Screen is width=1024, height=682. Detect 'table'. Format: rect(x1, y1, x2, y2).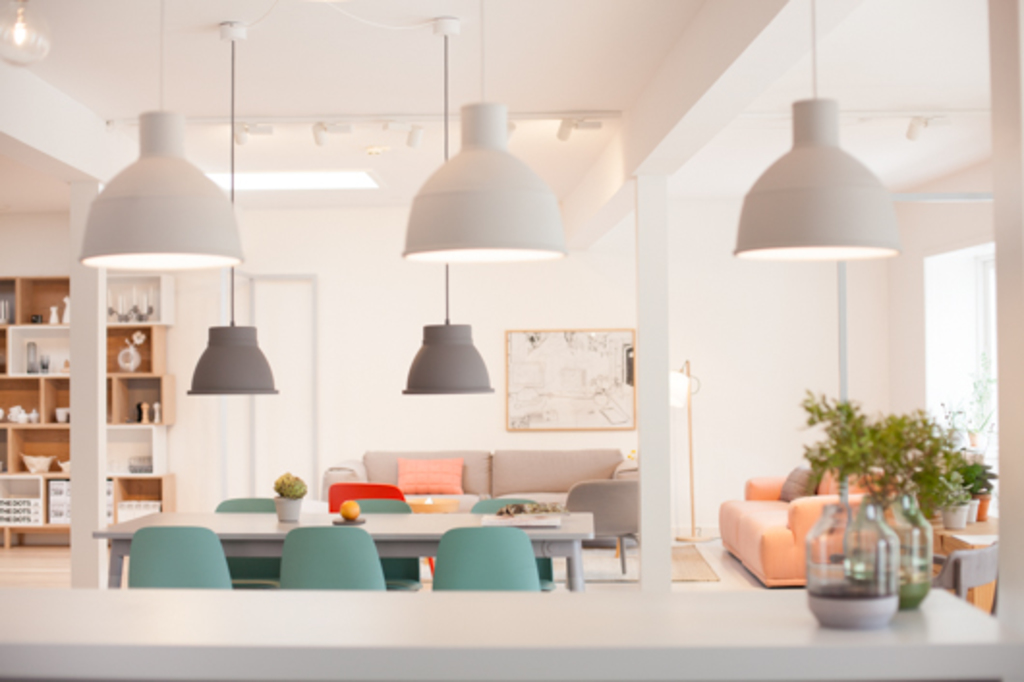
rect(0, 583, 1005, 680).
